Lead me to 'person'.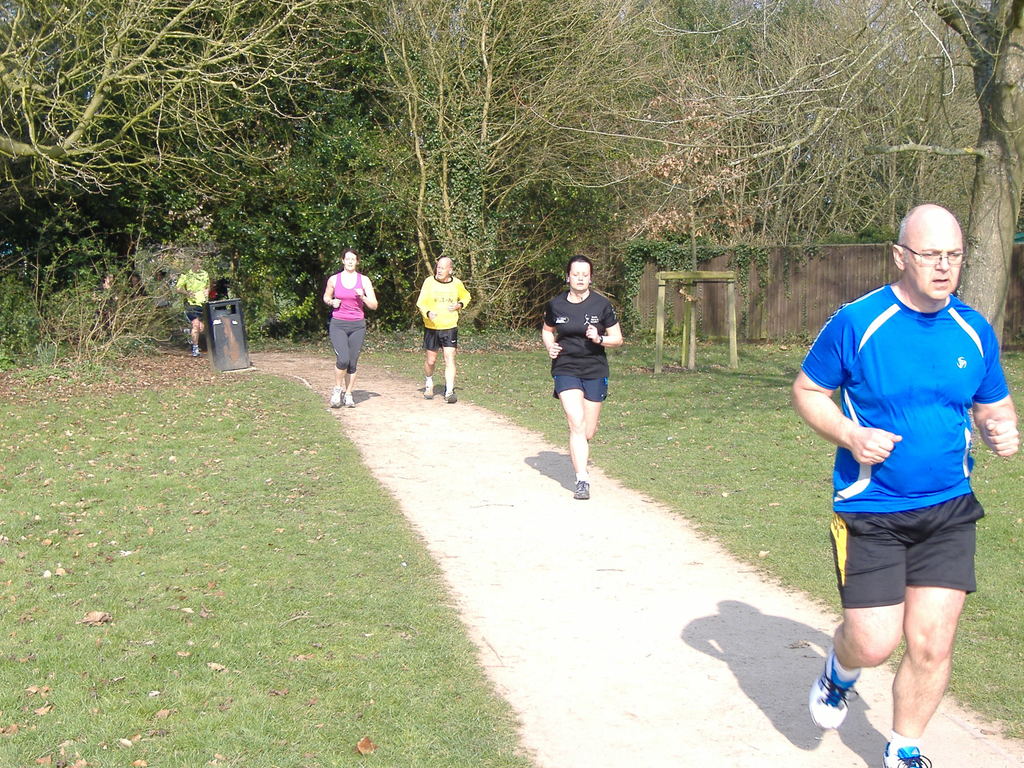
Lead to detection(320, 248, 381, 410).
